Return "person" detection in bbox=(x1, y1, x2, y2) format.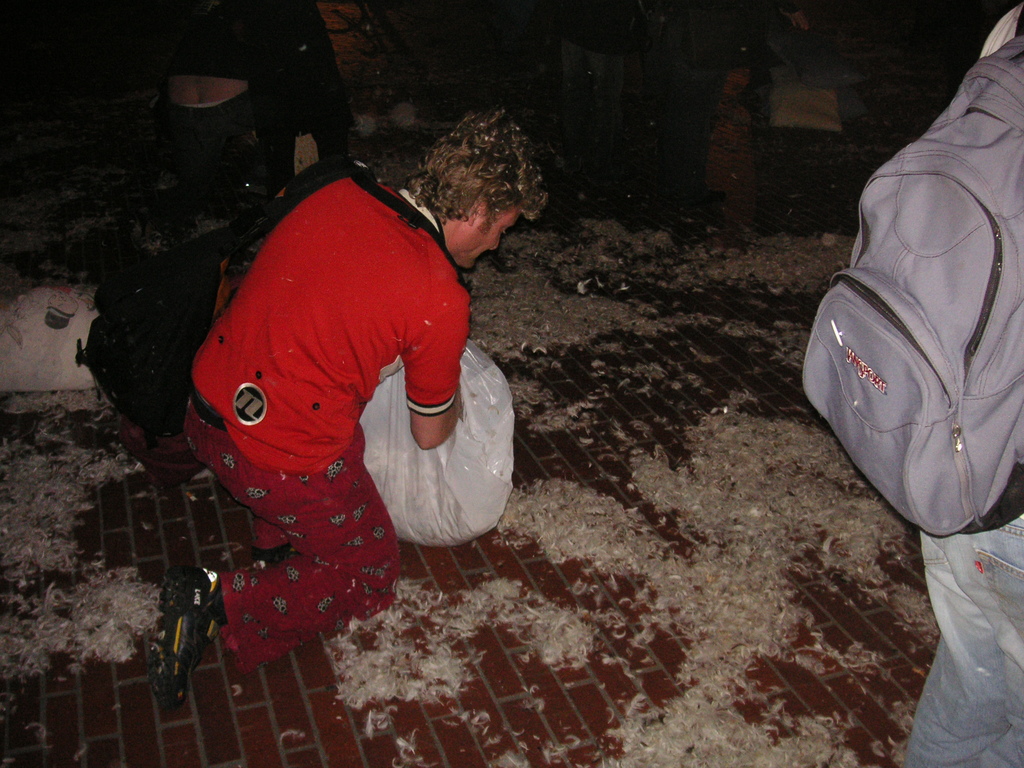
bbox=(148, 77, 494, 678).
